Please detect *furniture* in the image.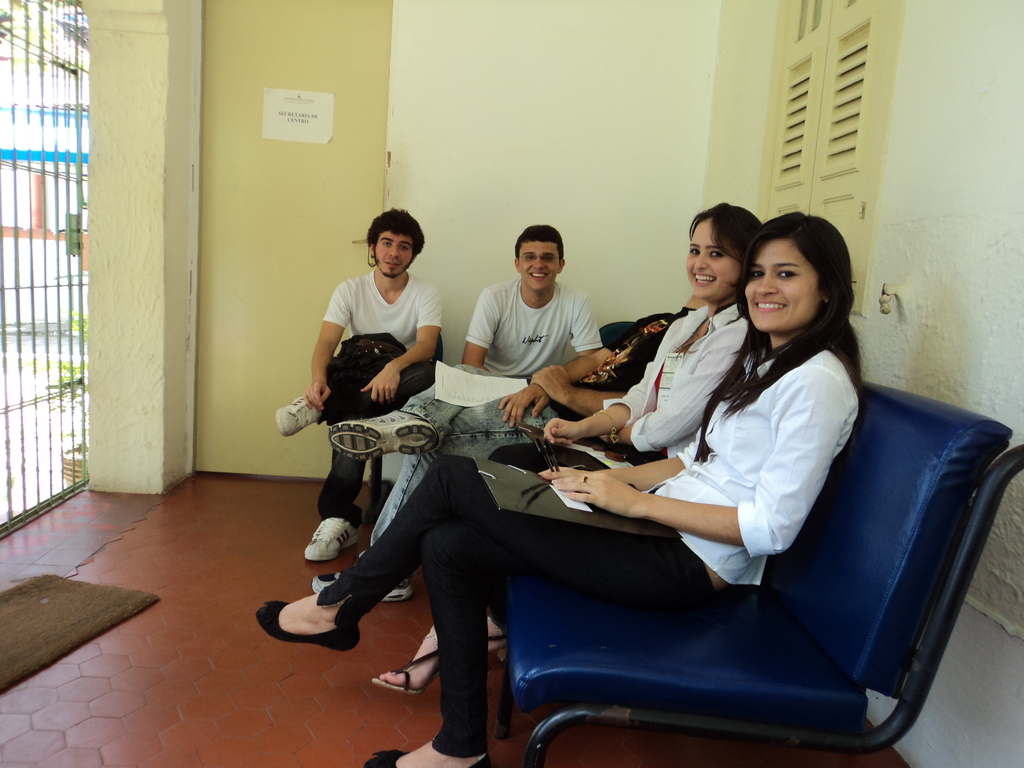
<region>360, 333, 445, 522</region>.
